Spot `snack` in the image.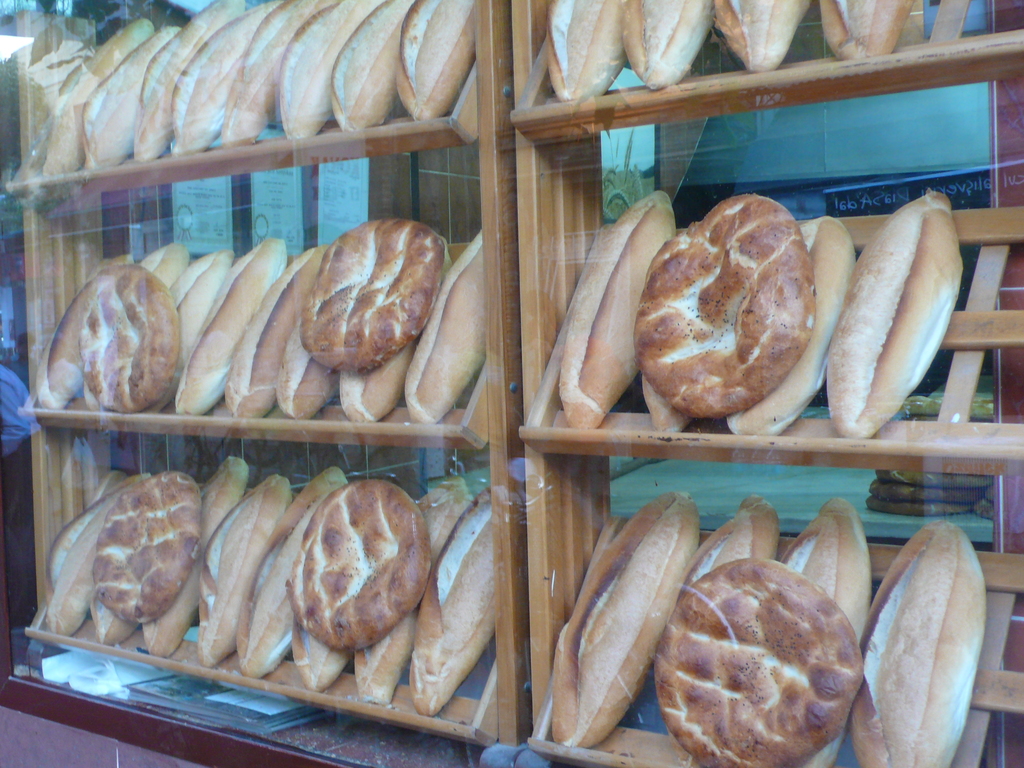
`snack` found at detection(289, 475, 431, 648).
